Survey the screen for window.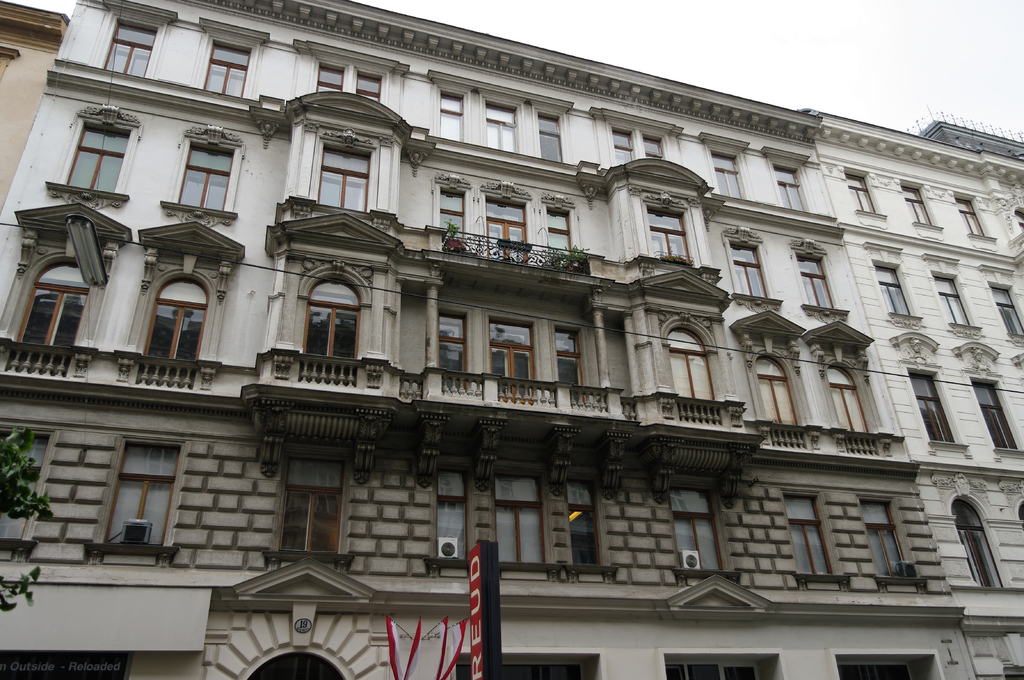
Survey found: x1=136 y1=276 x2=211 y2=390.
